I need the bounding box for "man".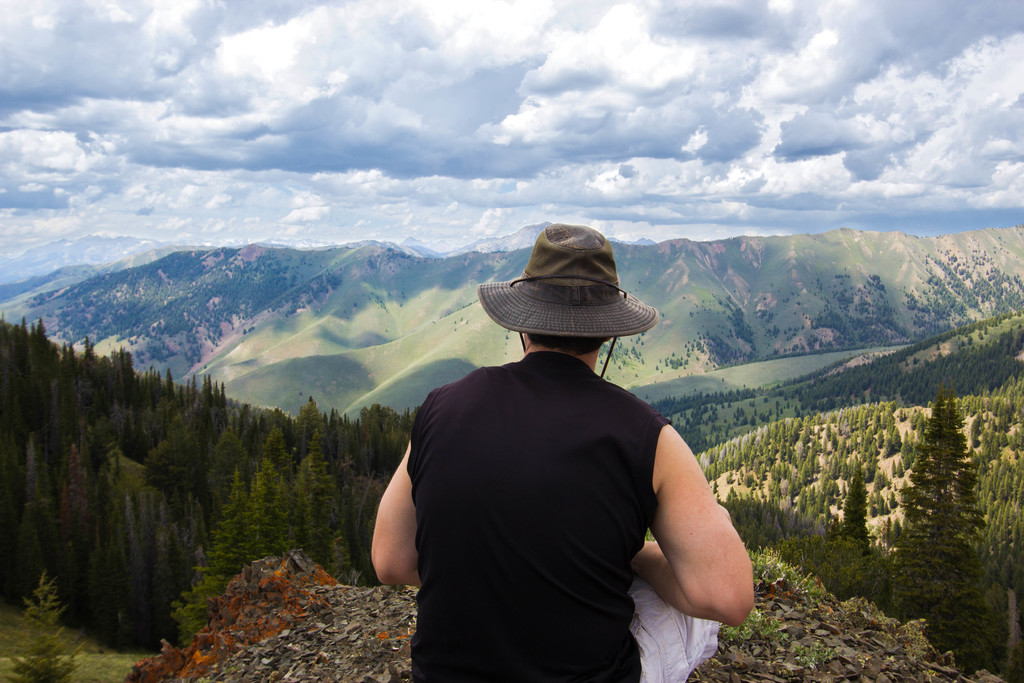
Here it is: [364, 219, 756, 682].
